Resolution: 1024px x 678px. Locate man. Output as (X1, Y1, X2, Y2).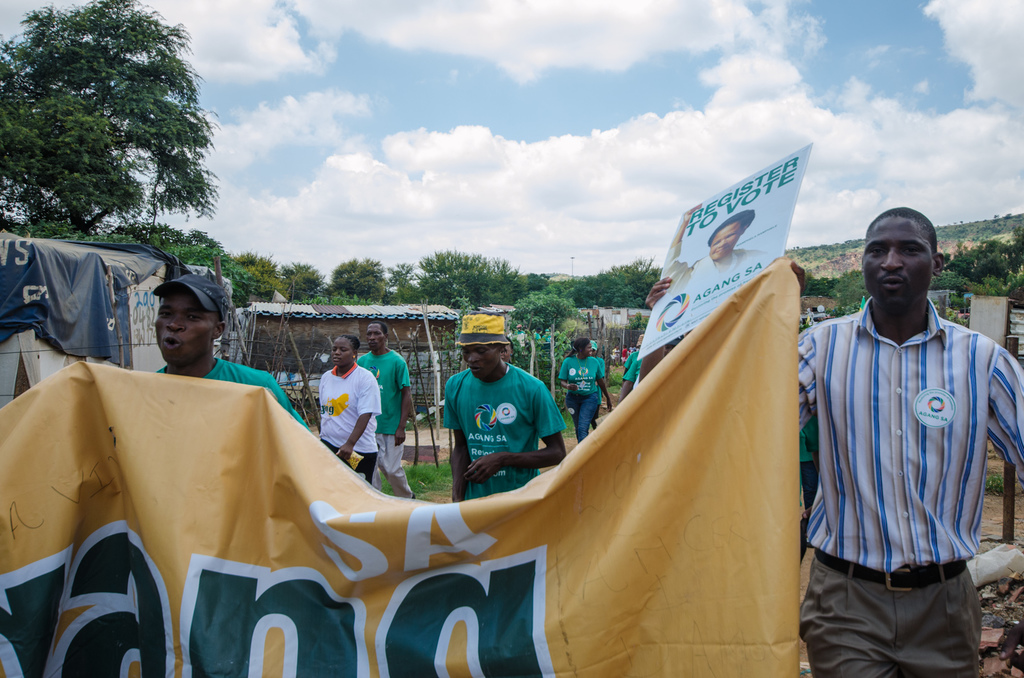
(109, 278, 250, 403).
